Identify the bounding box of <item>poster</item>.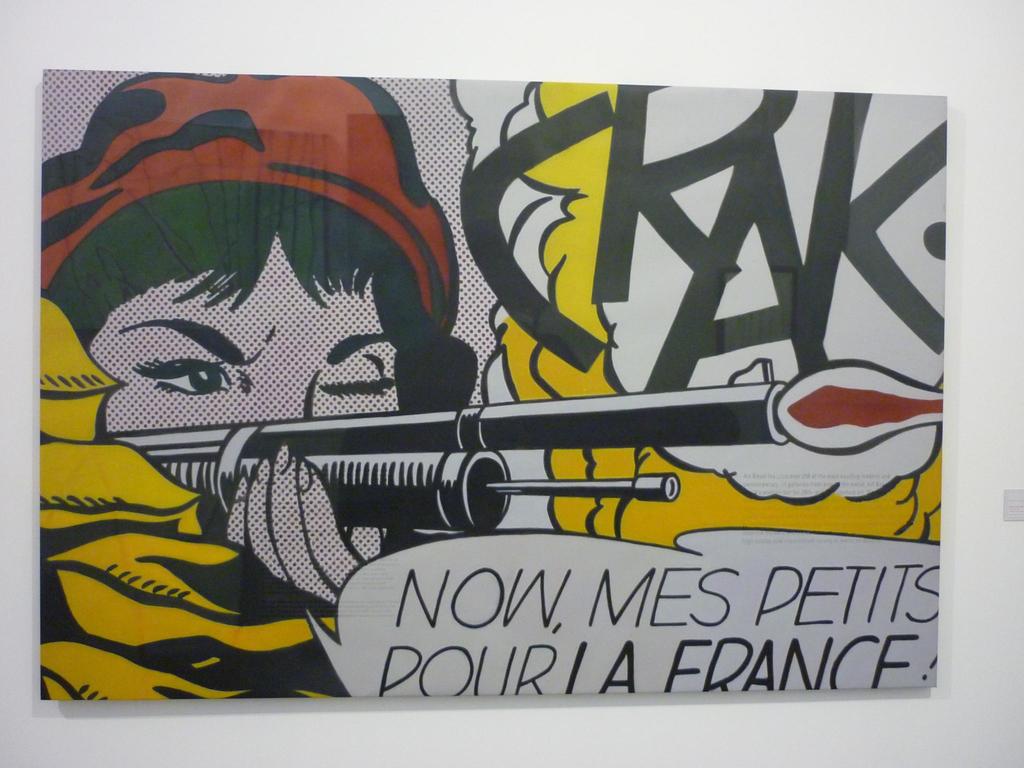
BBox(39, 71, 950, 701).
